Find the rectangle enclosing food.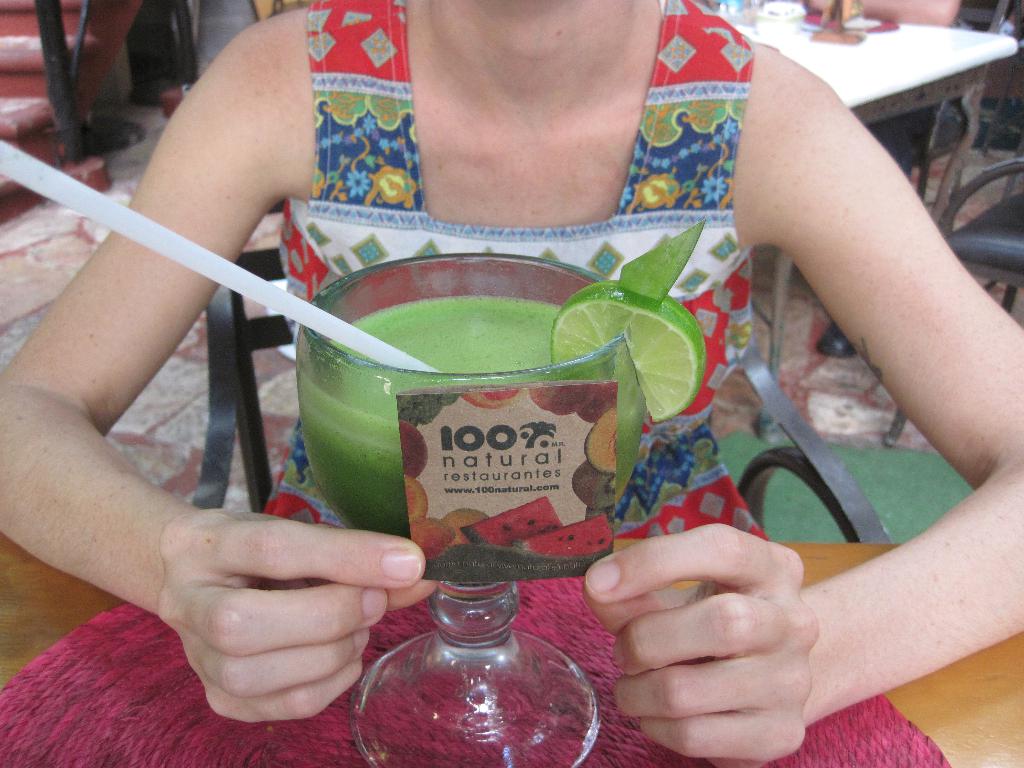
<box>584,506,619,532</box>.
